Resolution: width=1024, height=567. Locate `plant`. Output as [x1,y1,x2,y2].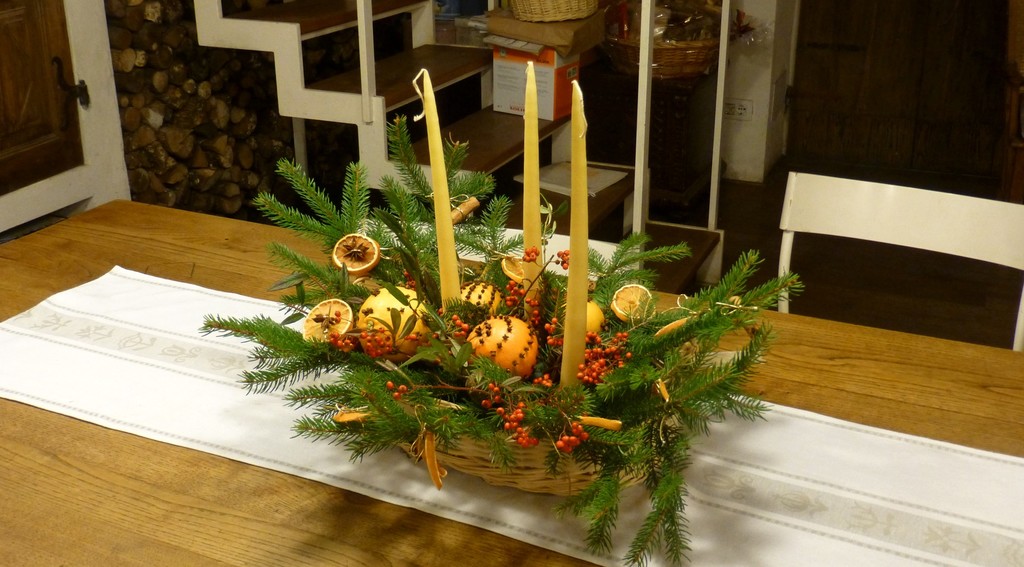
[189,115,812,566].
